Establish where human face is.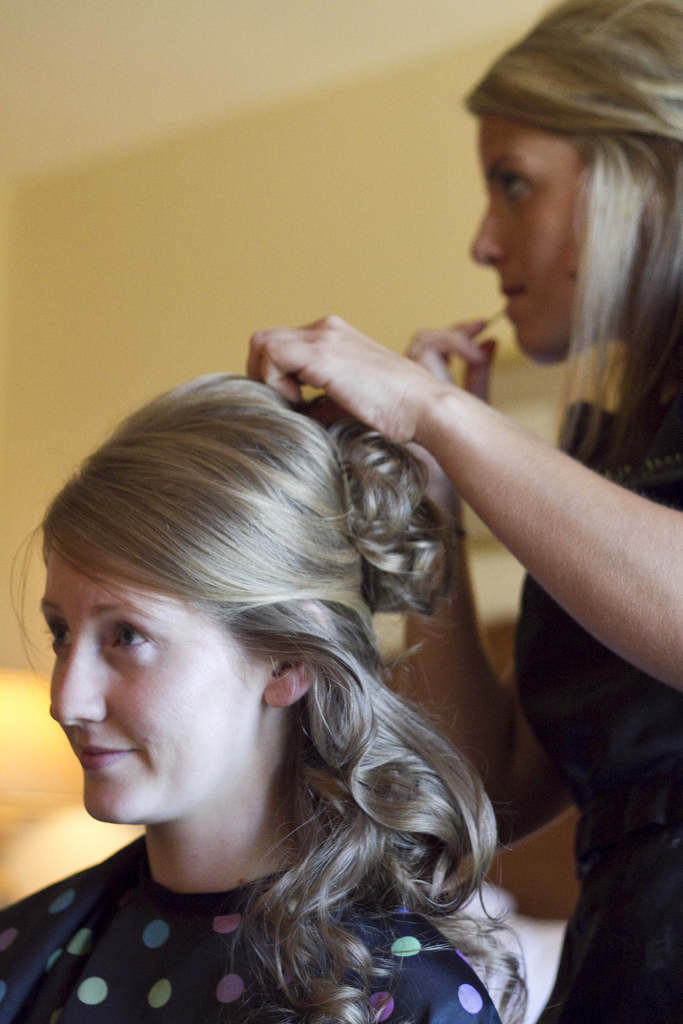
Established at [x1=47, y1=541, x2=280, y2=825].
